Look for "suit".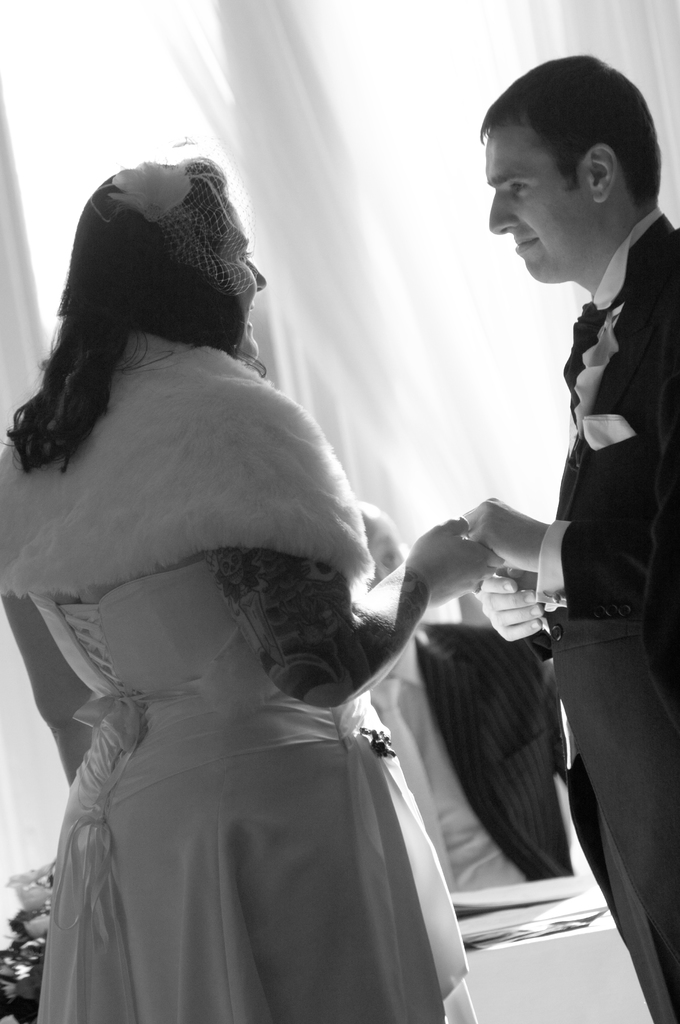
Found: x1=498, y1=264, x2=679, y2=975.
